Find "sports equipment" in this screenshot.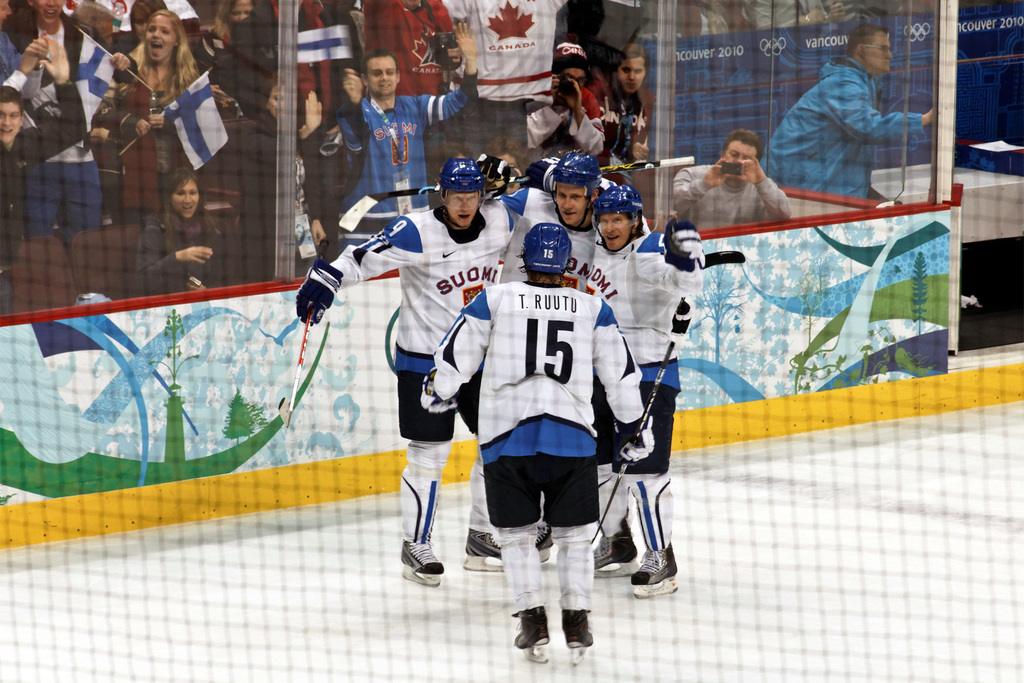
The bounding box for "sports equipment" is [left=277, top=308, right=311, bottom=428].
